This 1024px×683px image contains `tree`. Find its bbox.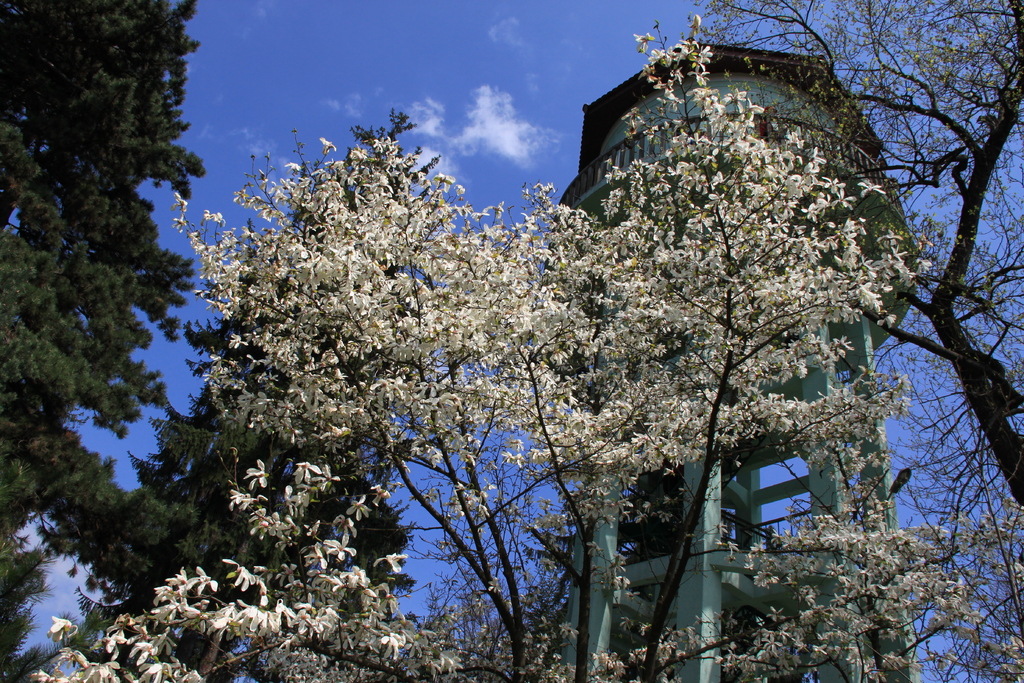
locate(58, 115, 440, 682).
